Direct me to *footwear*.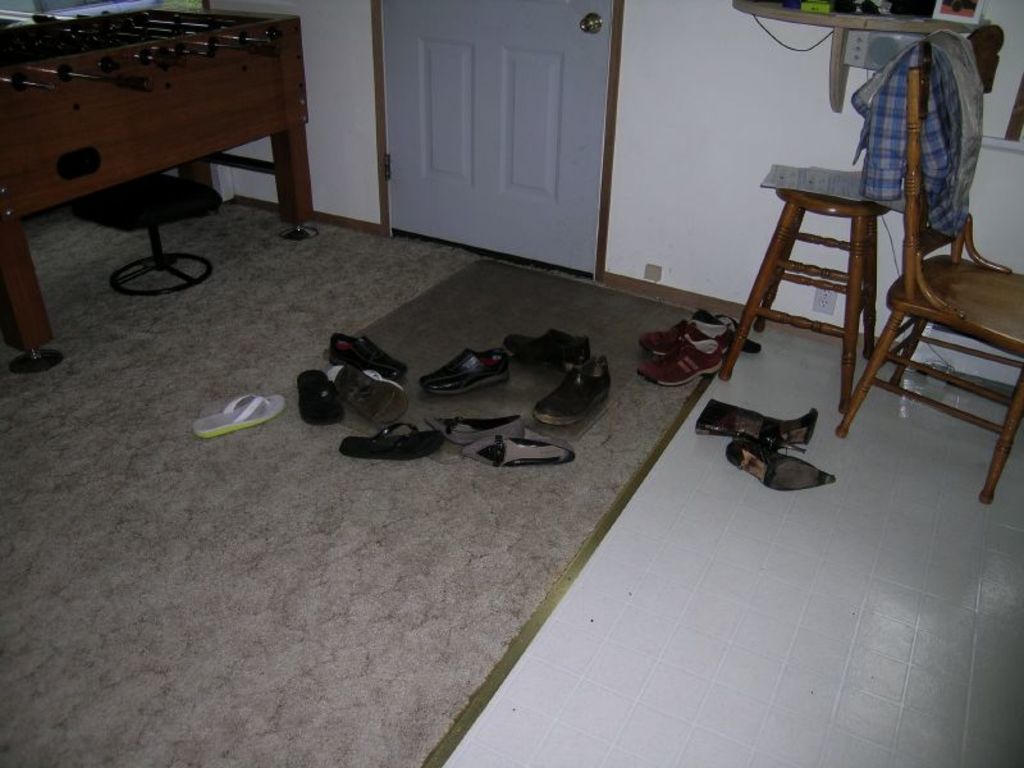
Direction: x1=184 y1=378 x2=270 y2=448.
